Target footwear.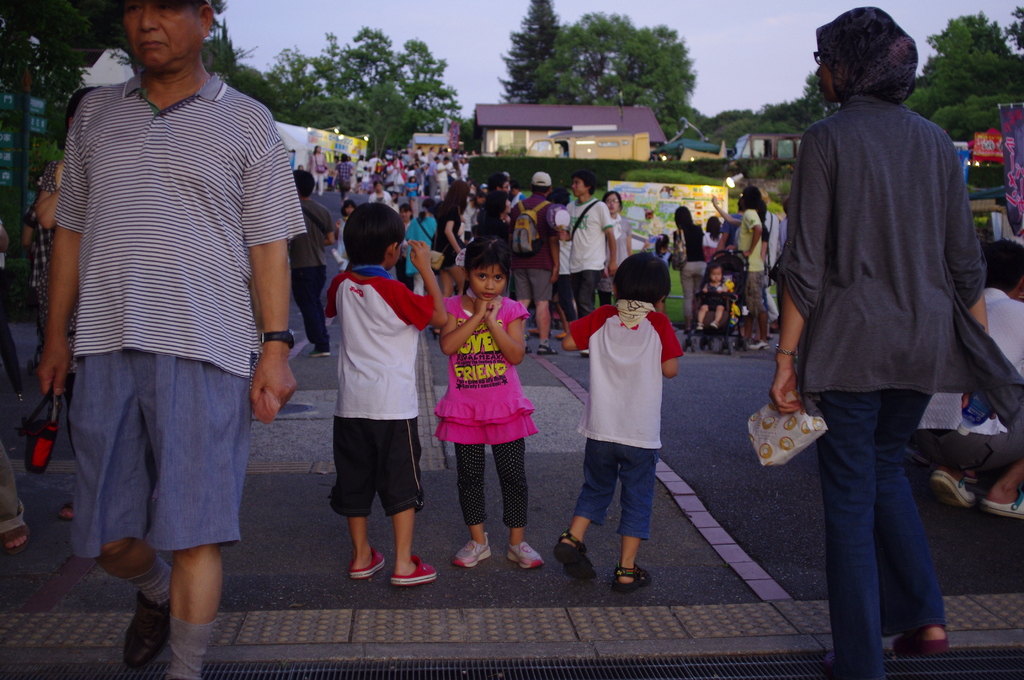
Target region: 982, 496, 1023, 519.
